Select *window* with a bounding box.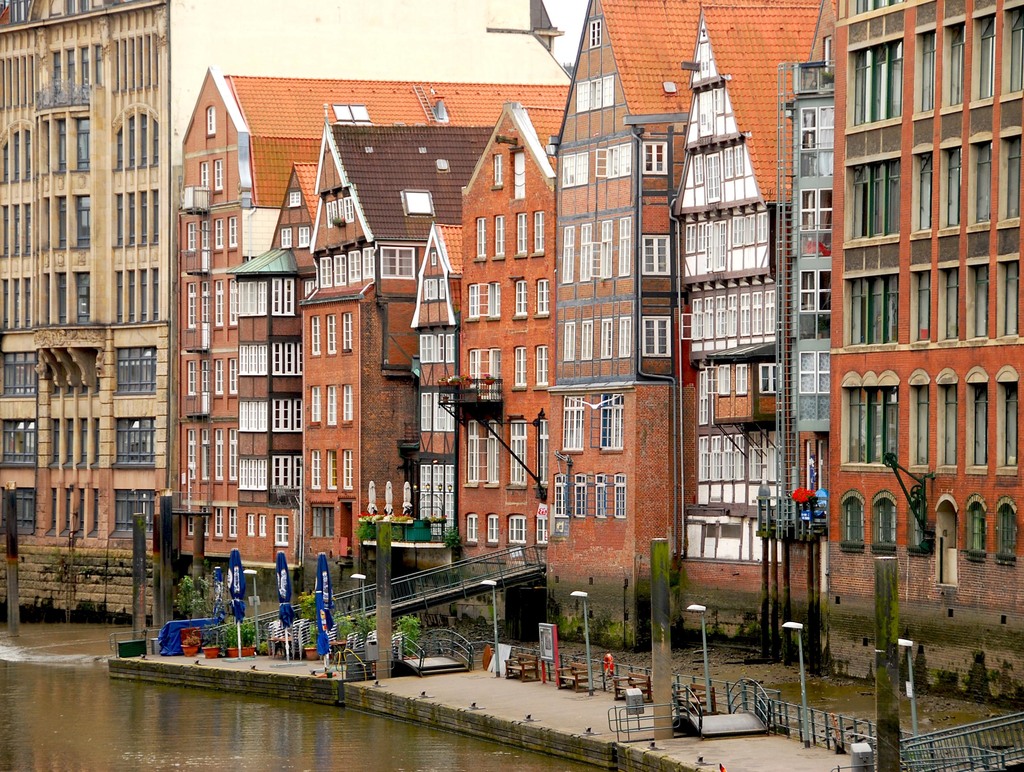
467/416/478/480.
